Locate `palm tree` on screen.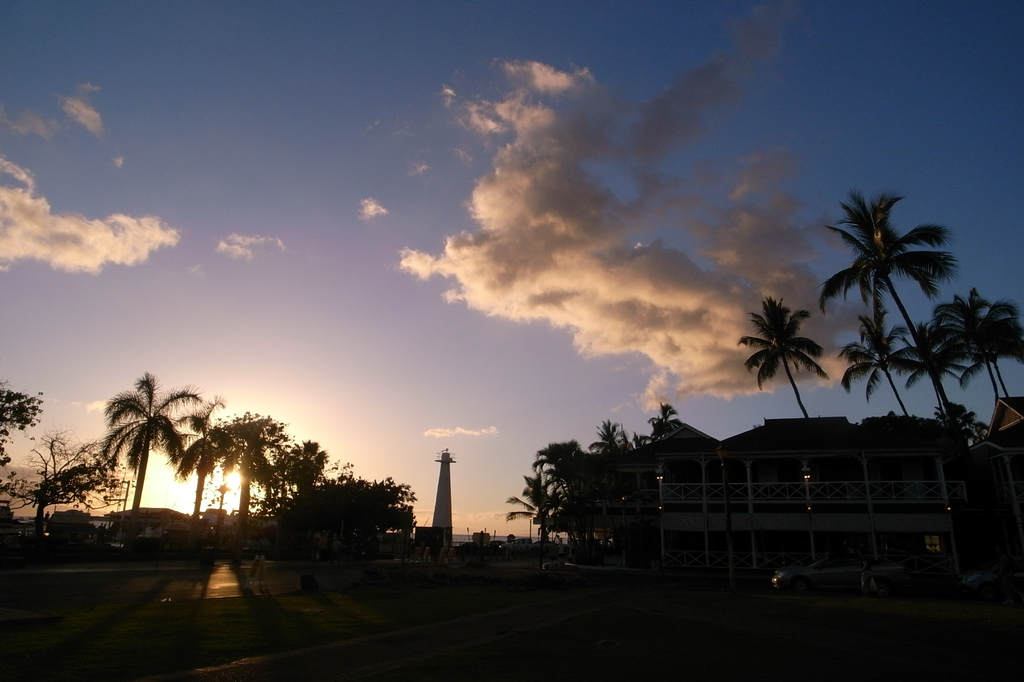
On screen at 756/311/806/450.
